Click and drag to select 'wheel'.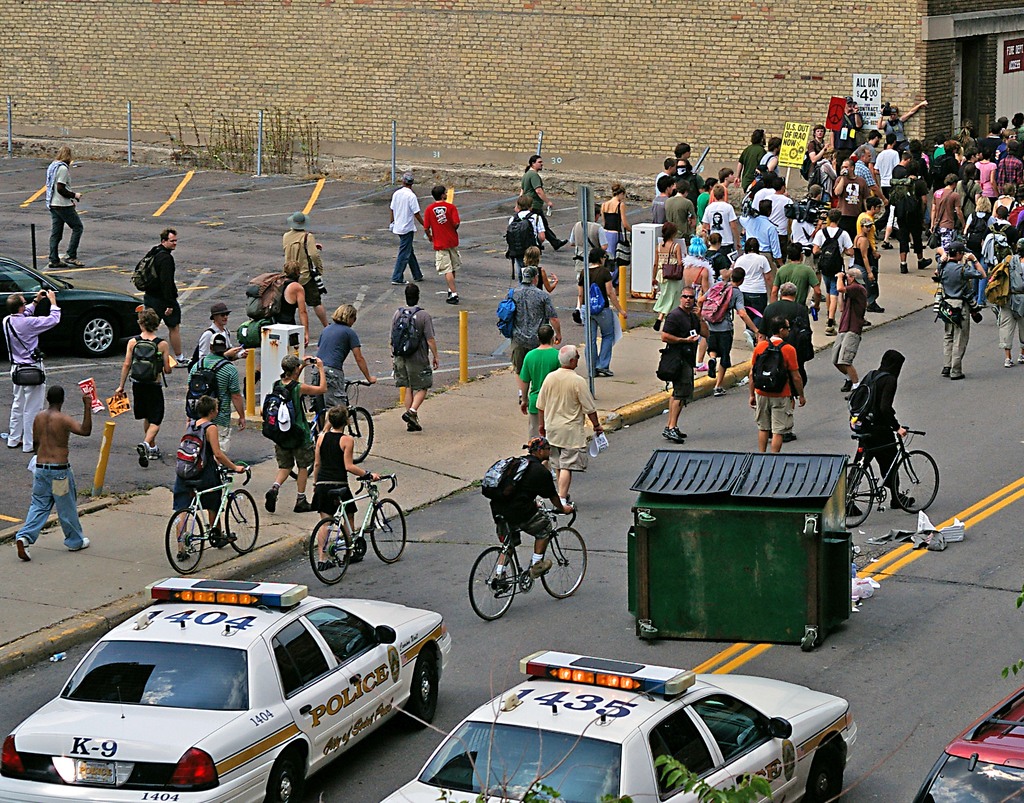
Selection: <bbox>897, 451, 941, 511</bbox>.
